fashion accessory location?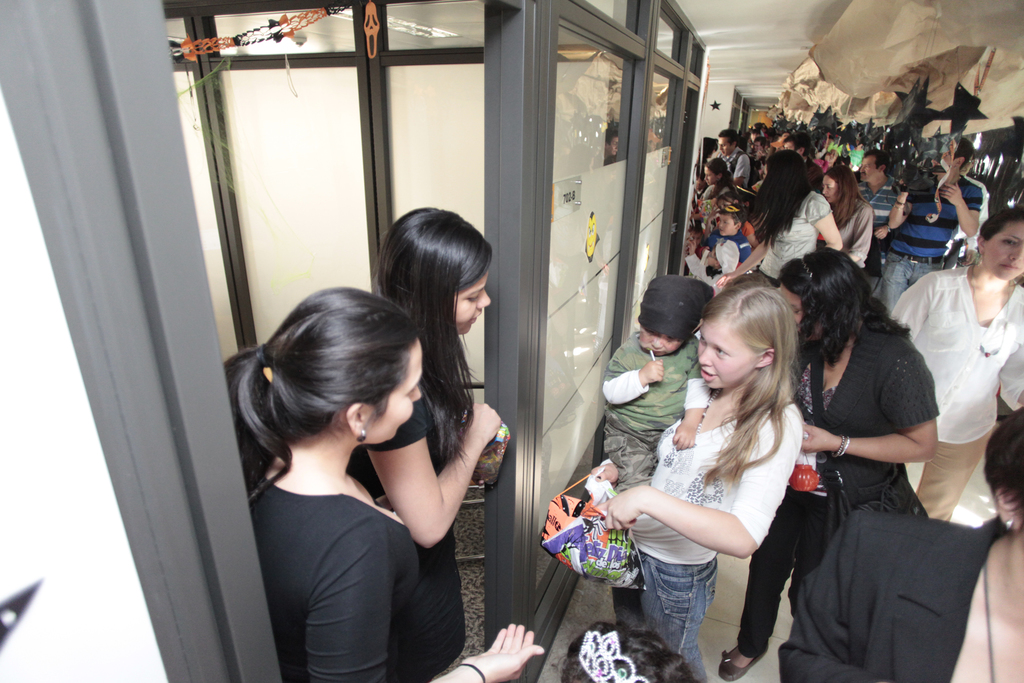
<region>1007, 517, 1016, 530</region>
